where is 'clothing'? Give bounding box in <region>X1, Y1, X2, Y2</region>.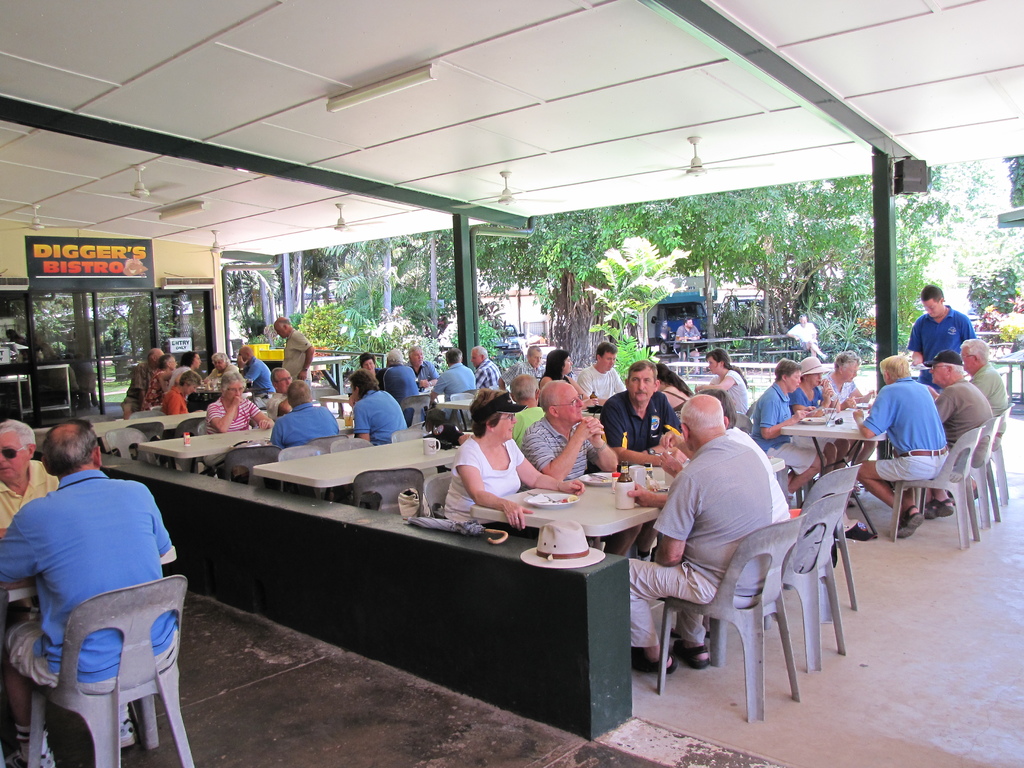
<region>143, 371, 167, 404</region>.
